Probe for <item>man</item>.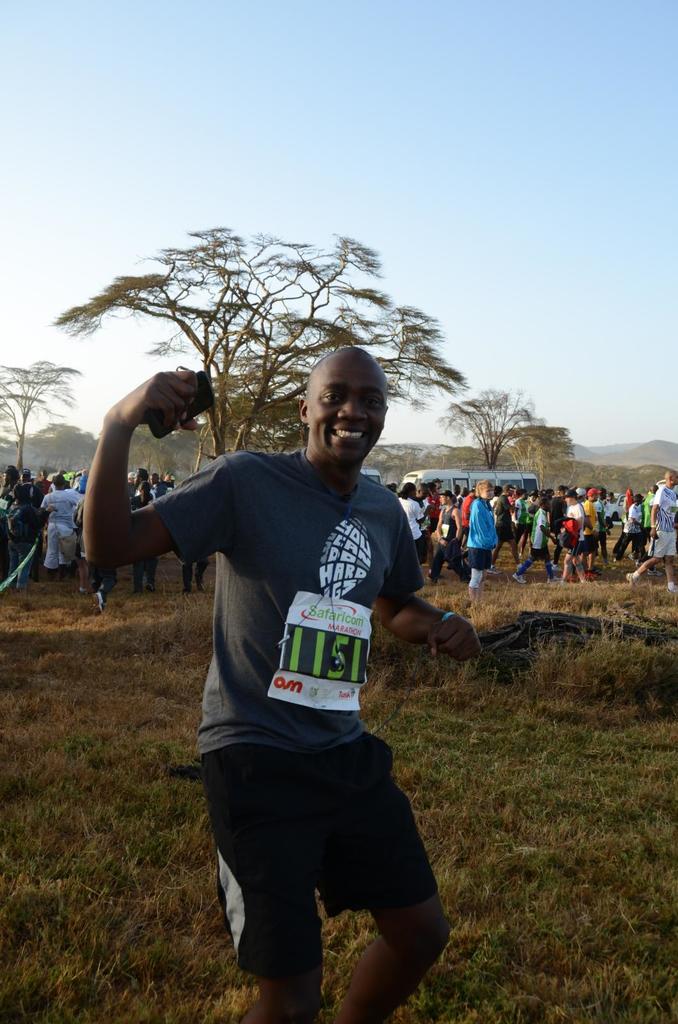
Probe result: select_region(412, 483, 433, 566).
